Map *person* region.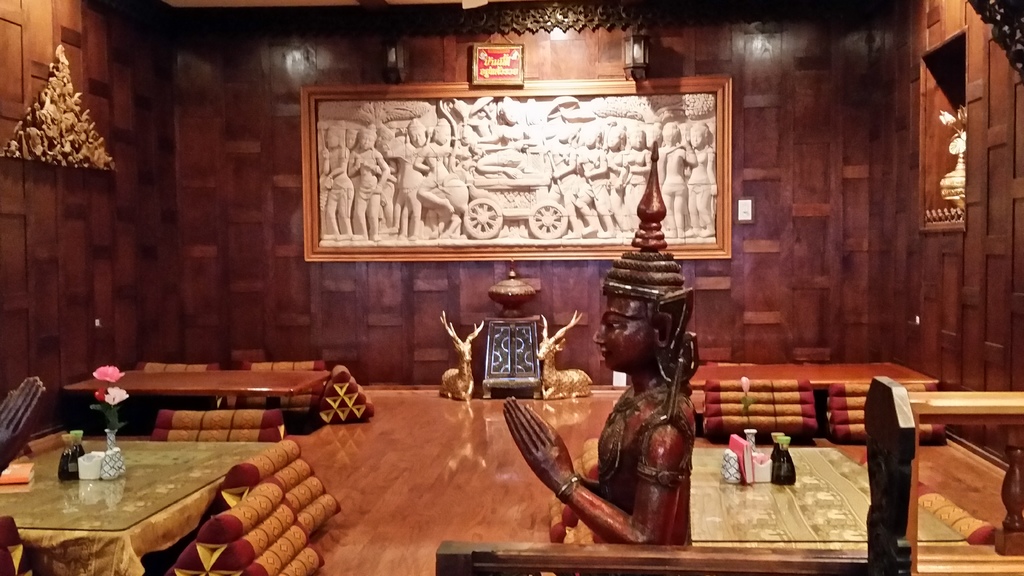
Mapped to 397 122 456 239.
